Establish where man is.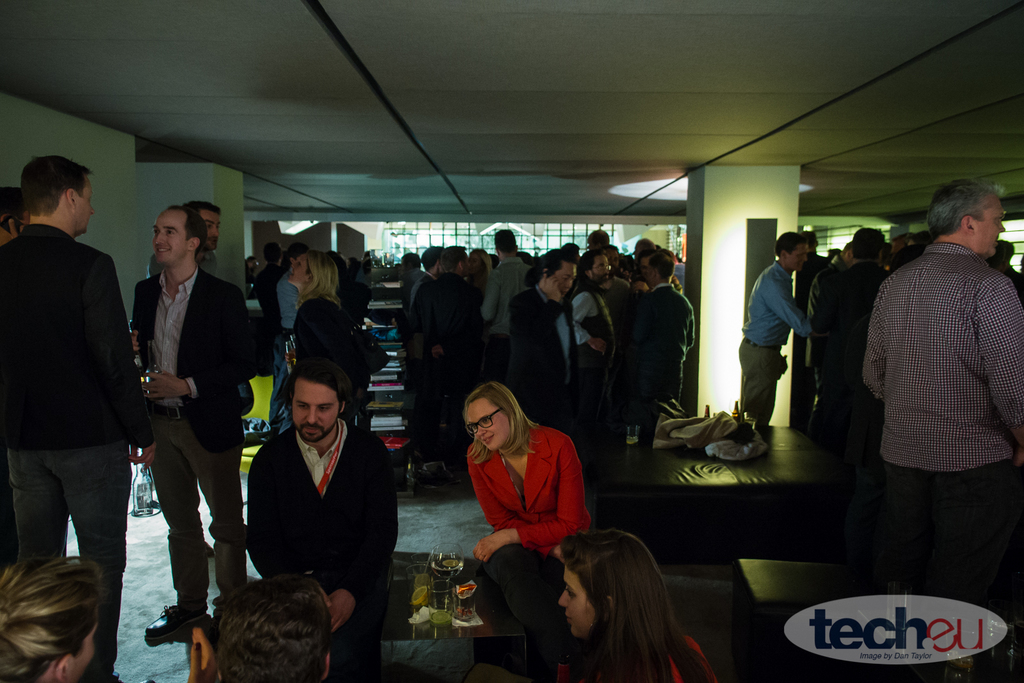
Established at l=244, t=356, r=399, b=682.
